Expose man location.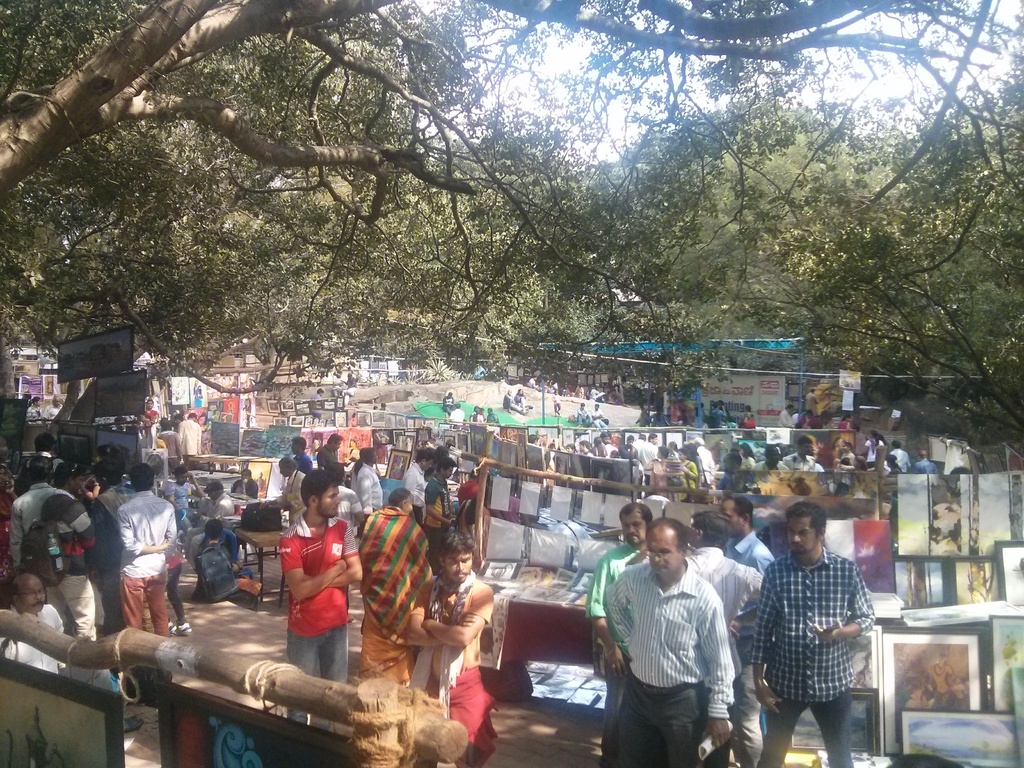
Exposed at [left=350, top=447, right=382, bottom=516].
